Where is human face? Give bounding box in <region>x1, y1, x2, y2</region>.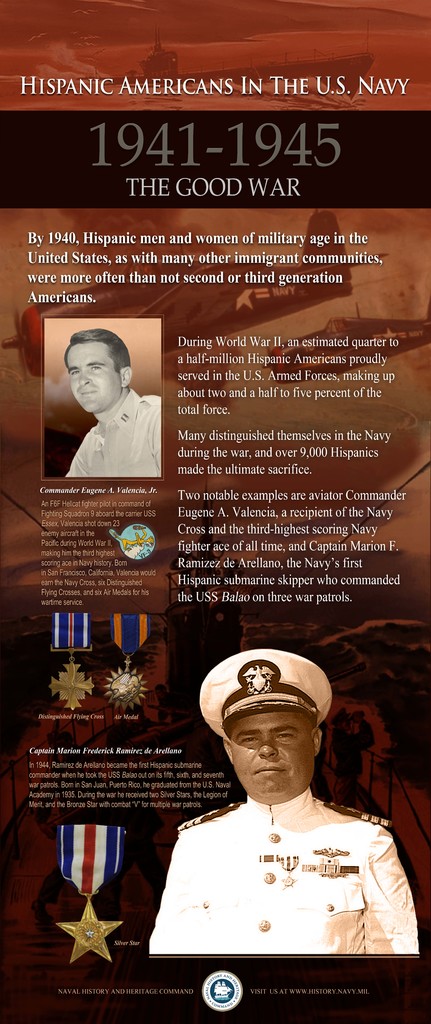
<region>228, 709, 316, 799</region>.
